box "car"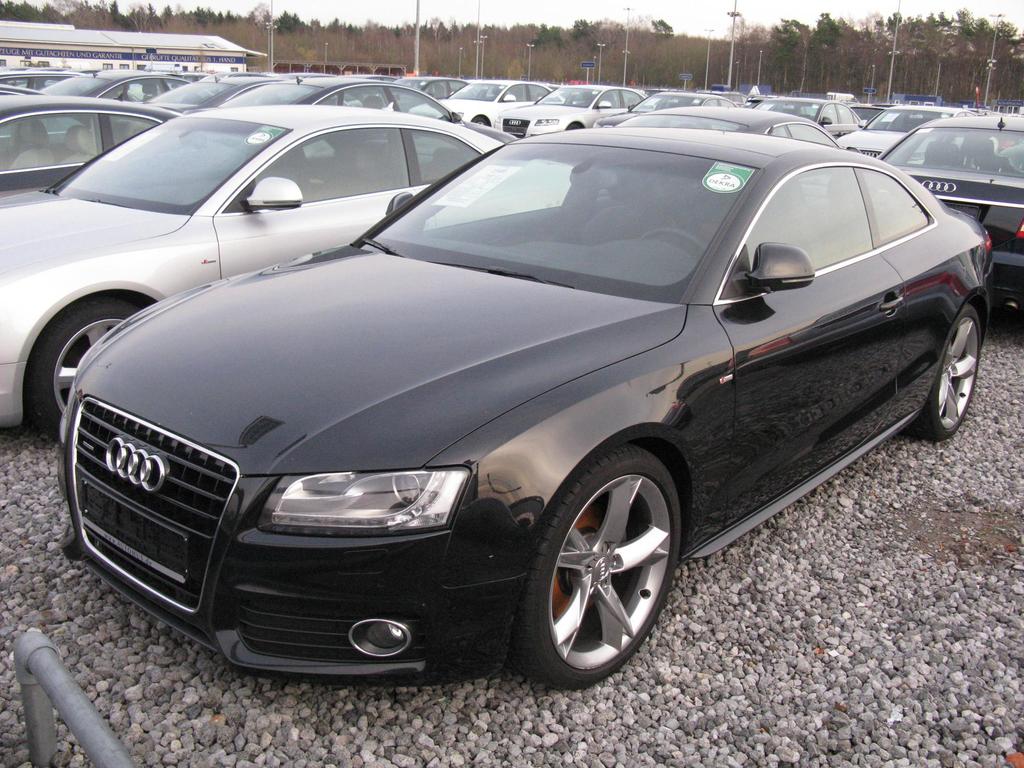
222, 73, 464, 124
